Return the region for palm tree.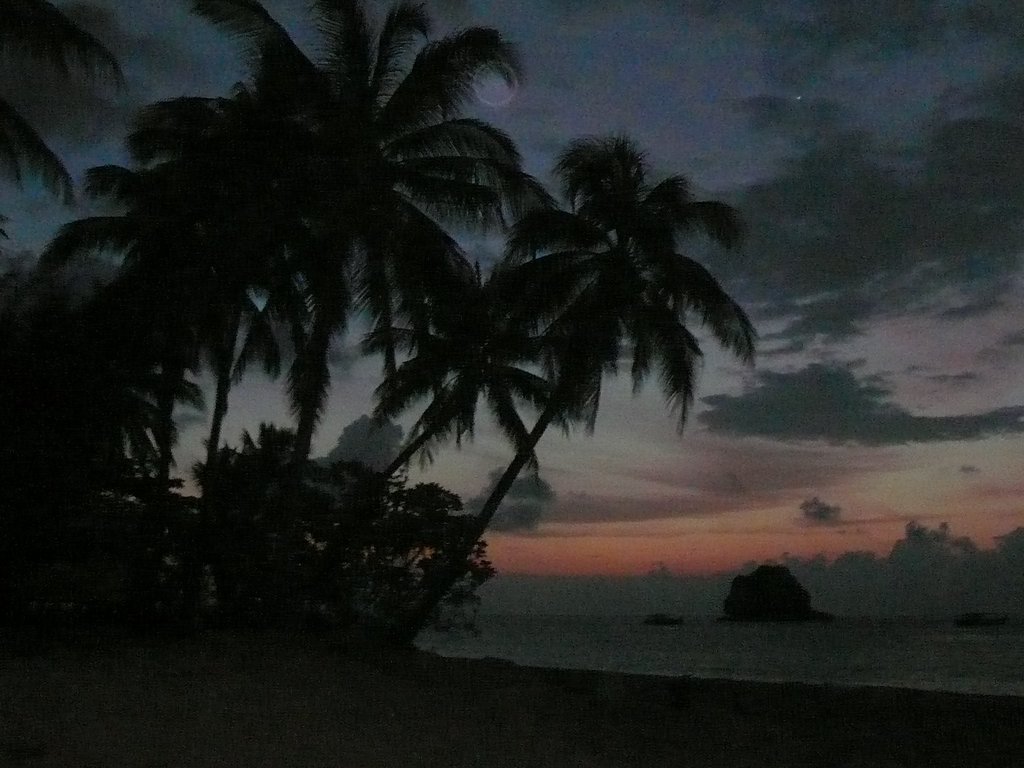
(x1=229, y1=224, x2=372, y2=572).
